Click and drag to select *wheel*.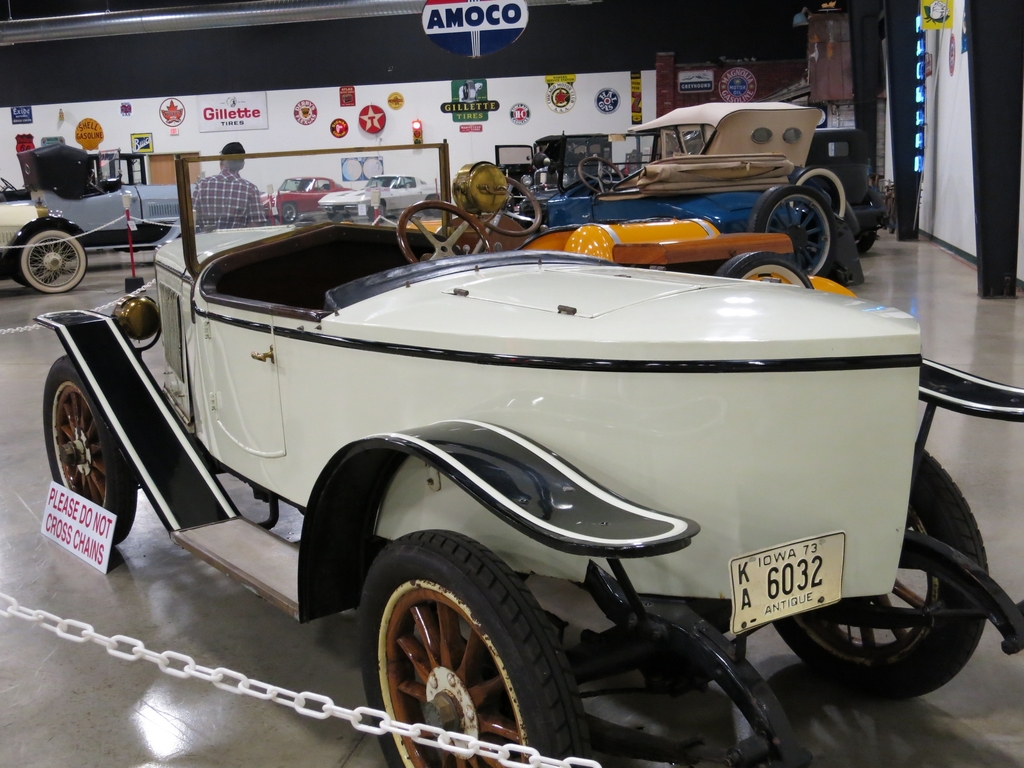
Selection: bbox(17, 225, 88, 294).
